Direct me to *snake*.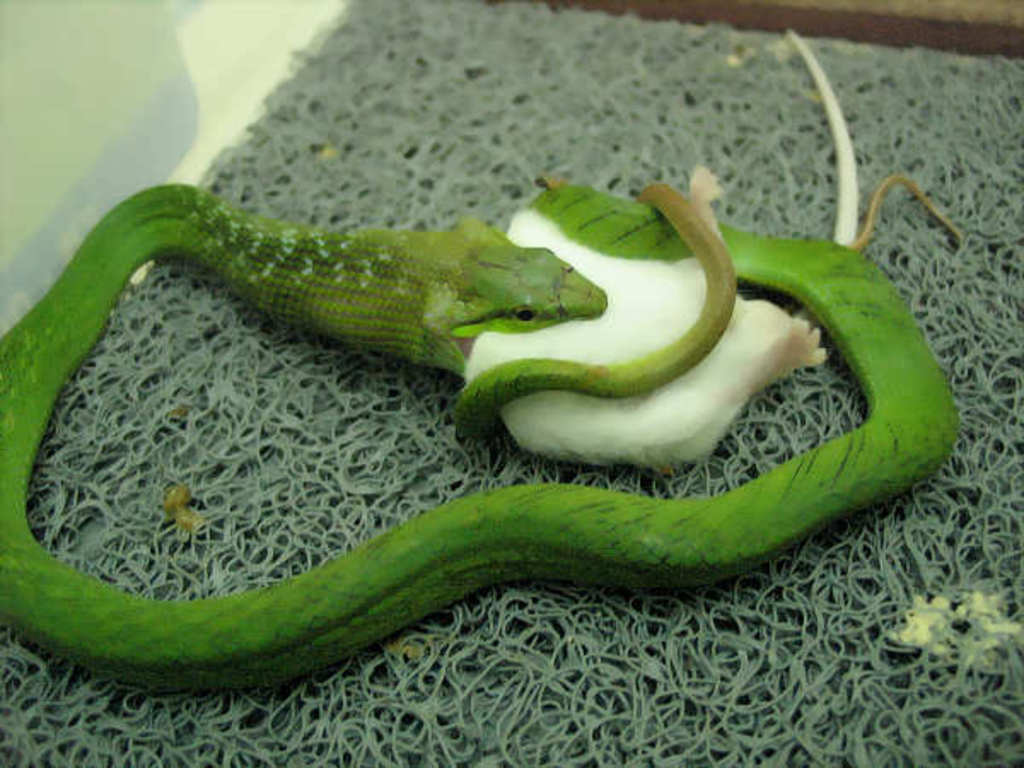
Direction: (x1=0, y1=184, x2=961, y2=698).
